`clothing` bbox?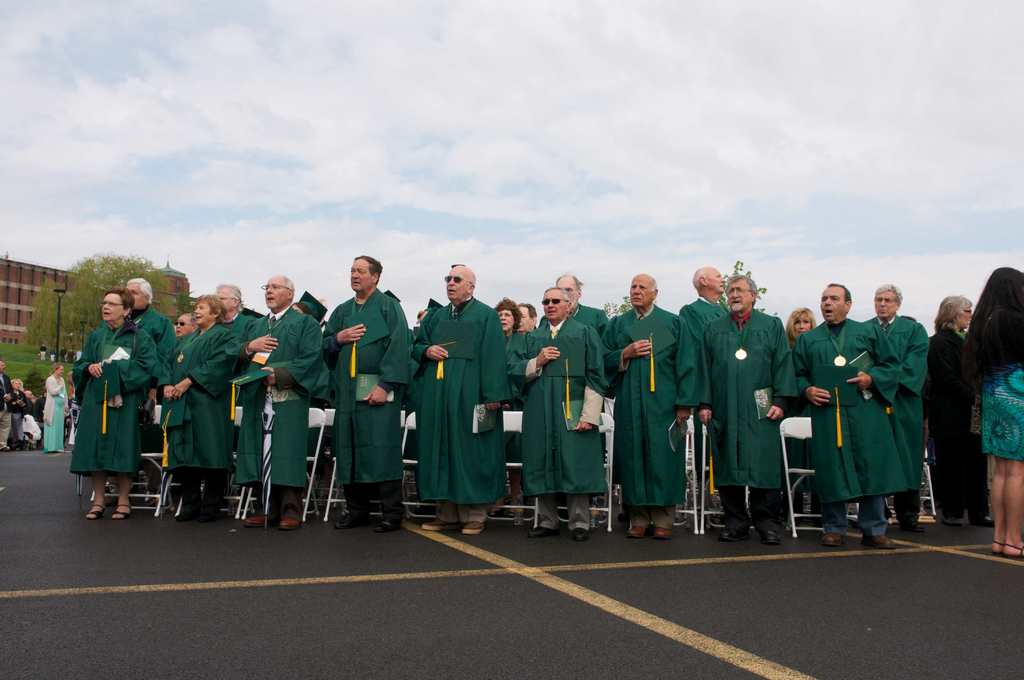
x1=916, y1=310, x2=995, y2=532
